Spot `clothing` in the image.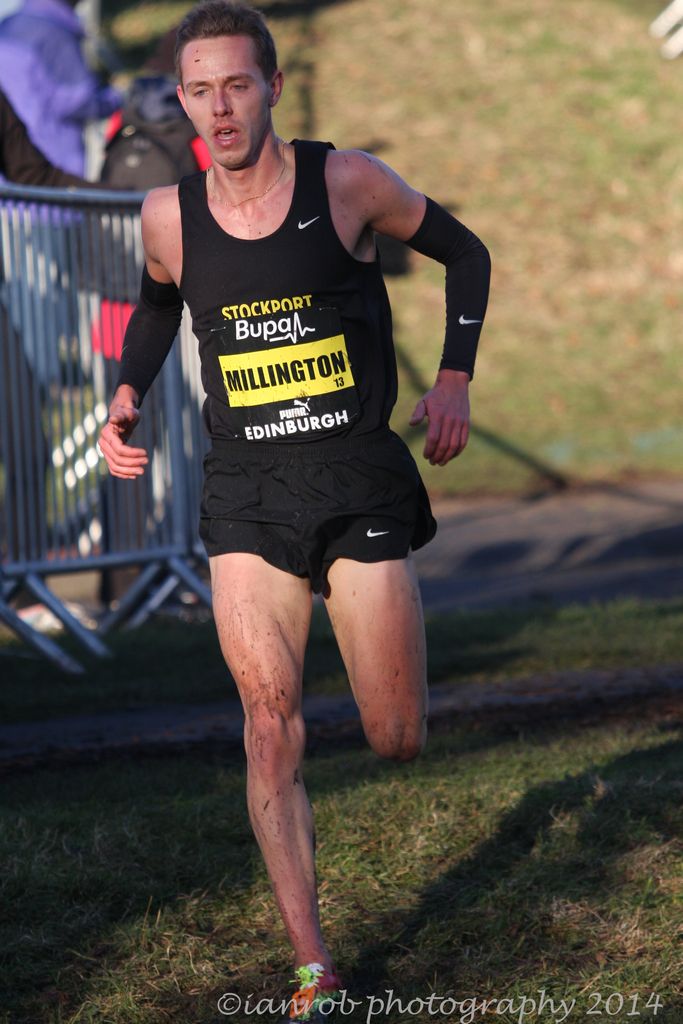
`clothing` found at [0, 89, 95, 582].
